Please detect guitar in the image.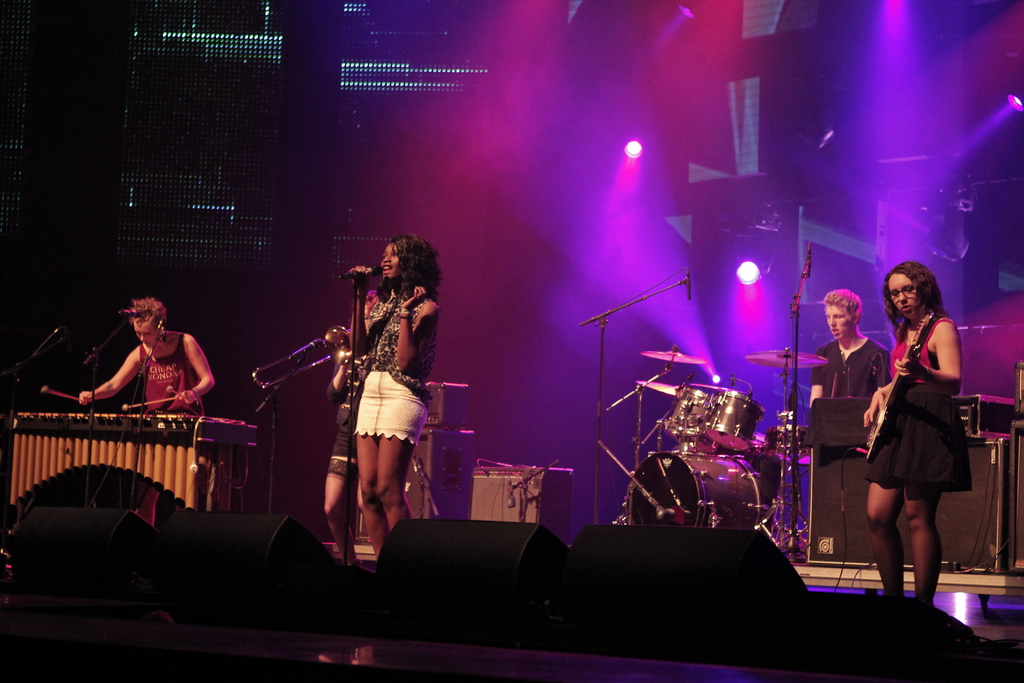
crop(847, 311, 934, 469).
